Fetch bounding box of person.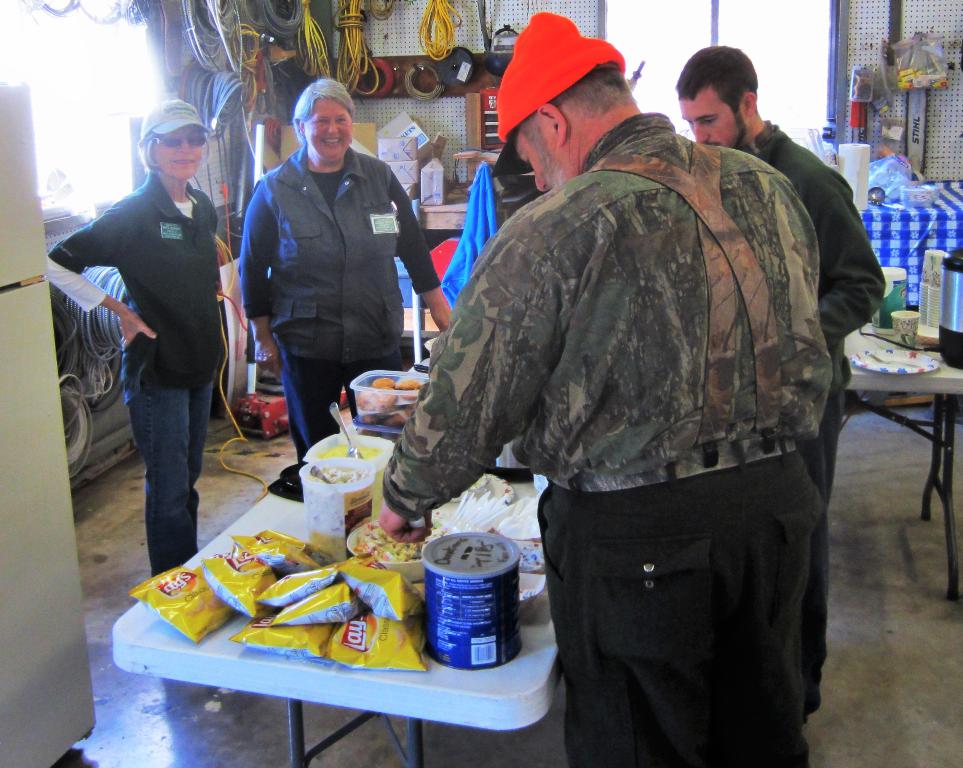
Bbox: {"left": 379, "top": 2, "right": 881, "bottom": 767}.
